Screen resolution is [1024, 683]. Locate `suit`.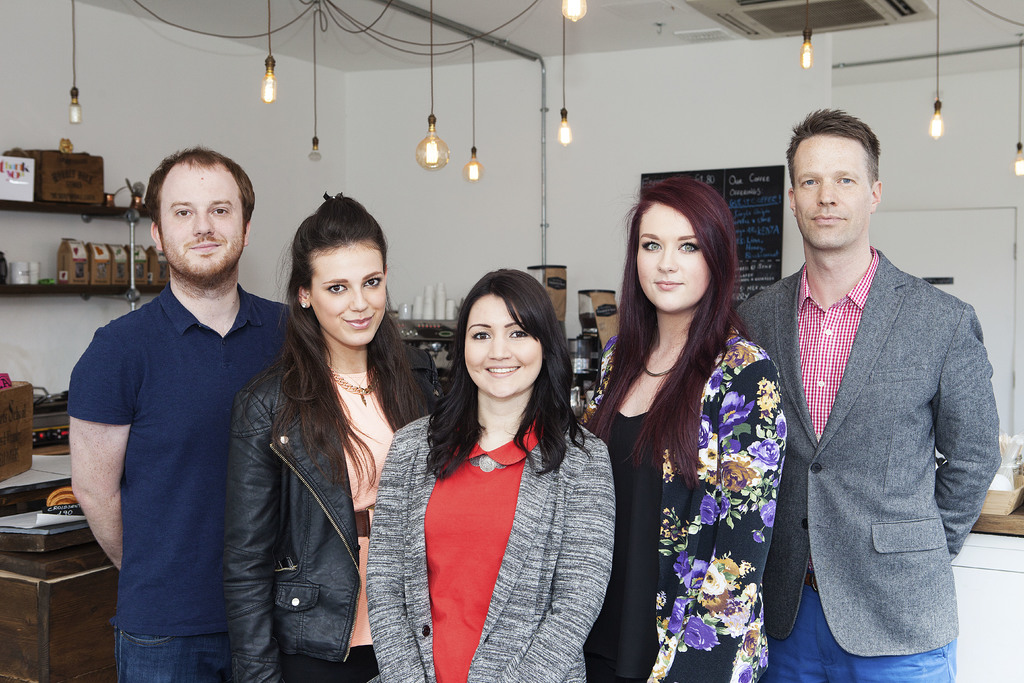
crop(746, 144, 994, 682).
